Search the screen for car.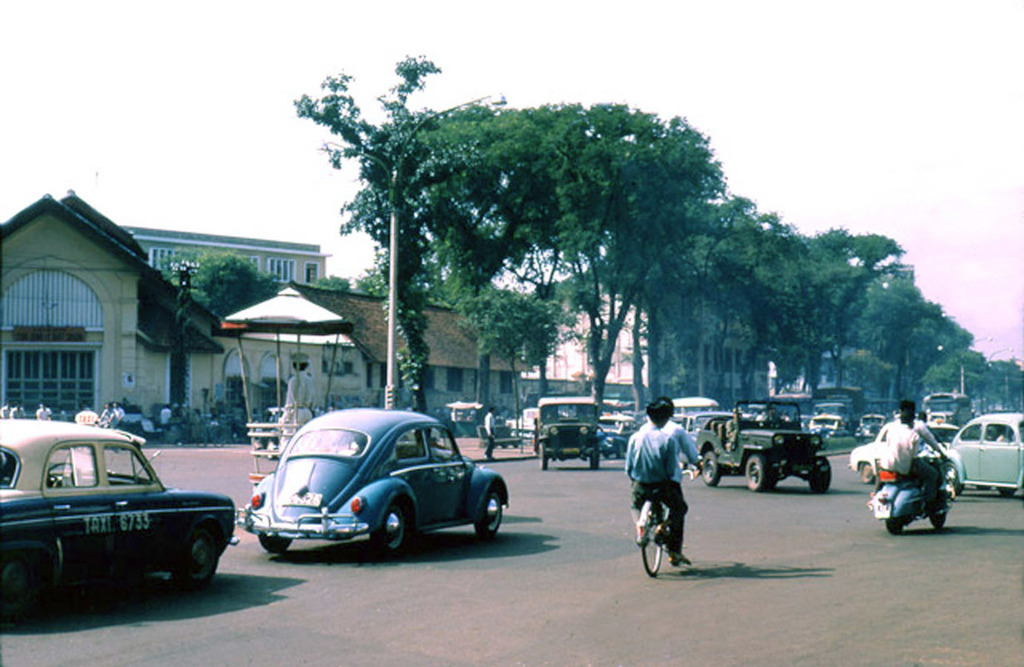
Found at pyautogui.locateOnScreen(534, 396, 601, 473).
